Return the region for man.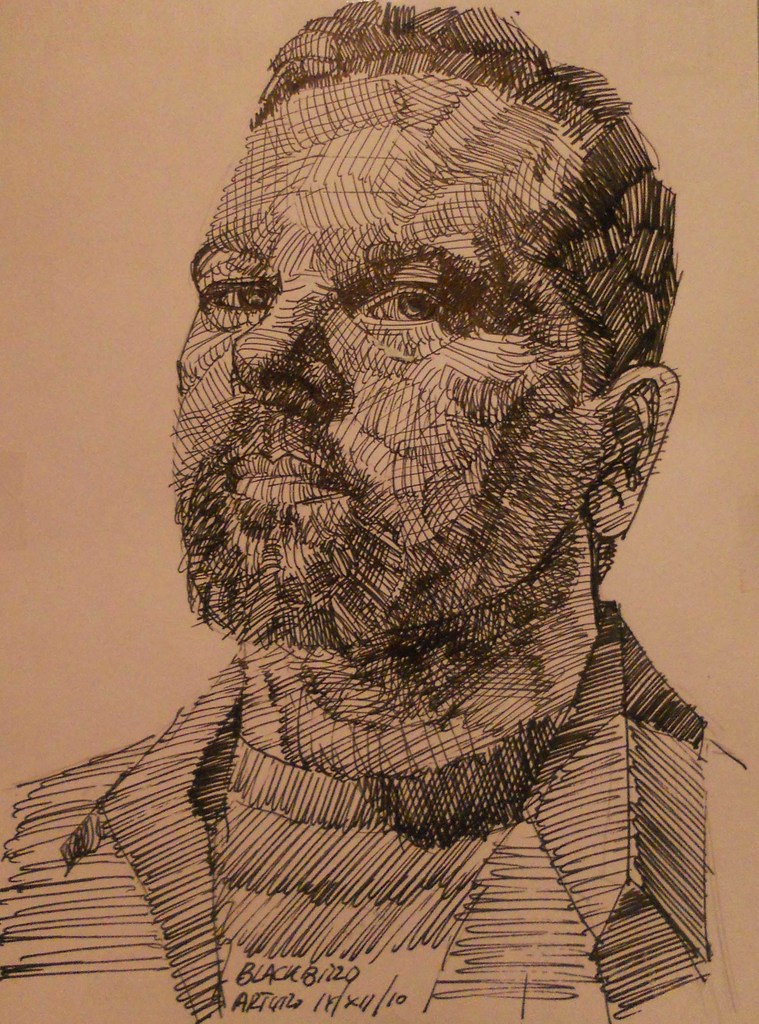
[left=0, top=1, right=756, bottom=1019].
